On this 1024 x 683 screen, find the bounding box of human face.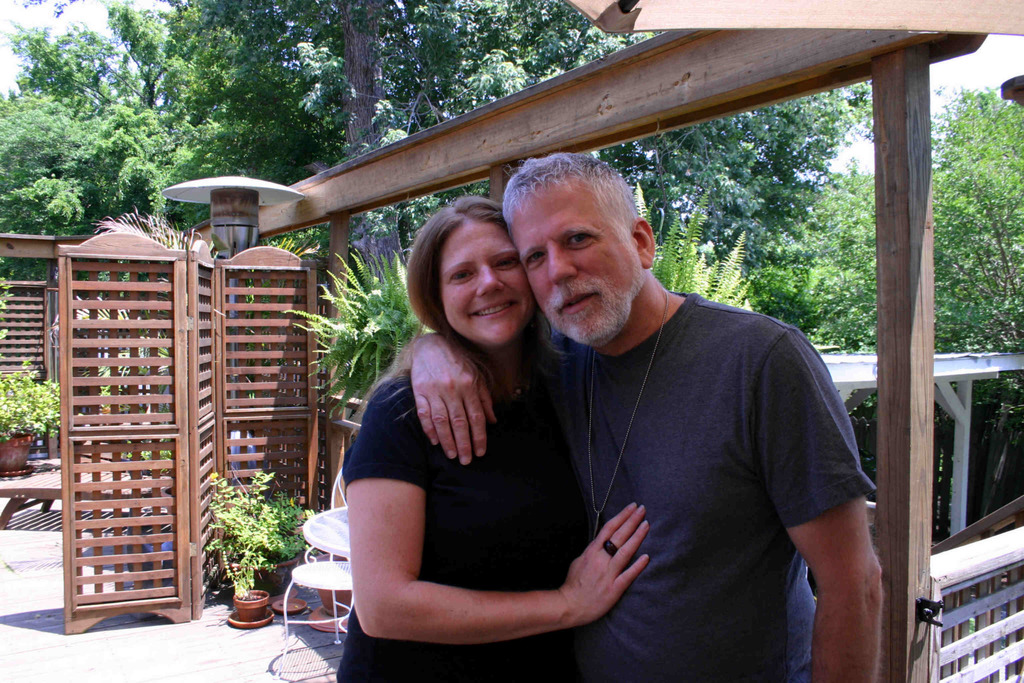
Bounding box: left=509, top=183, right=640, bottom=345.
